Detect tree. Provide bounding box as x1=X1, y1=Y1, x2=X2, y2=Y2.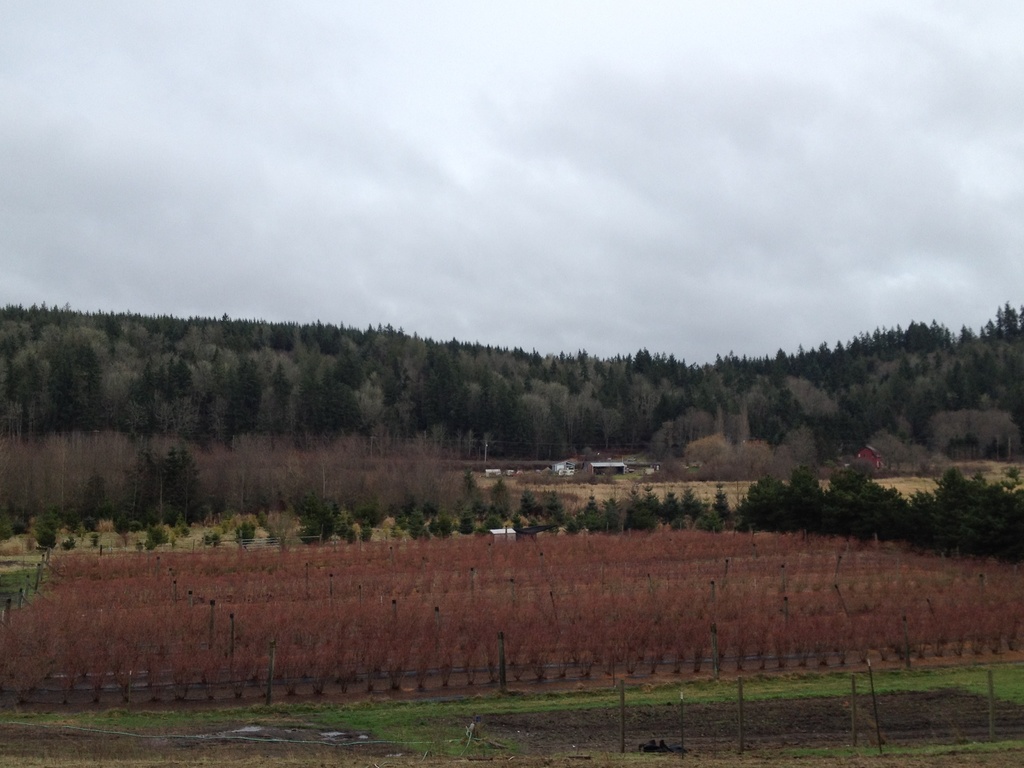
x1=220, y1=365, x2=262, y2=447.
